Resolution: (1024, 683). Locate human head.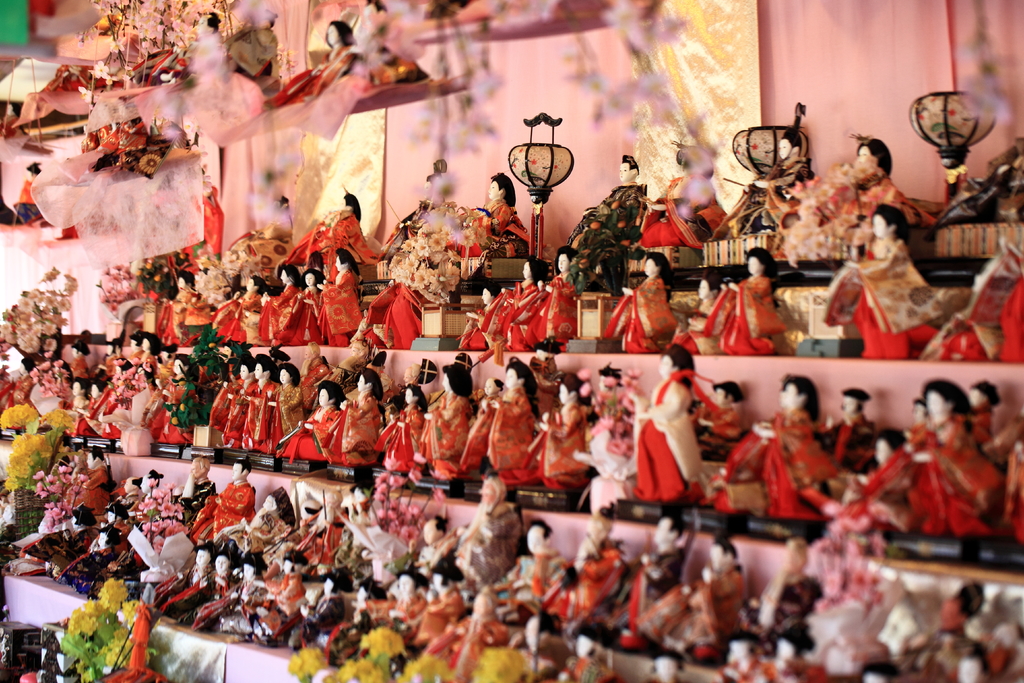
bbox=[646, 650, 678, 682].
